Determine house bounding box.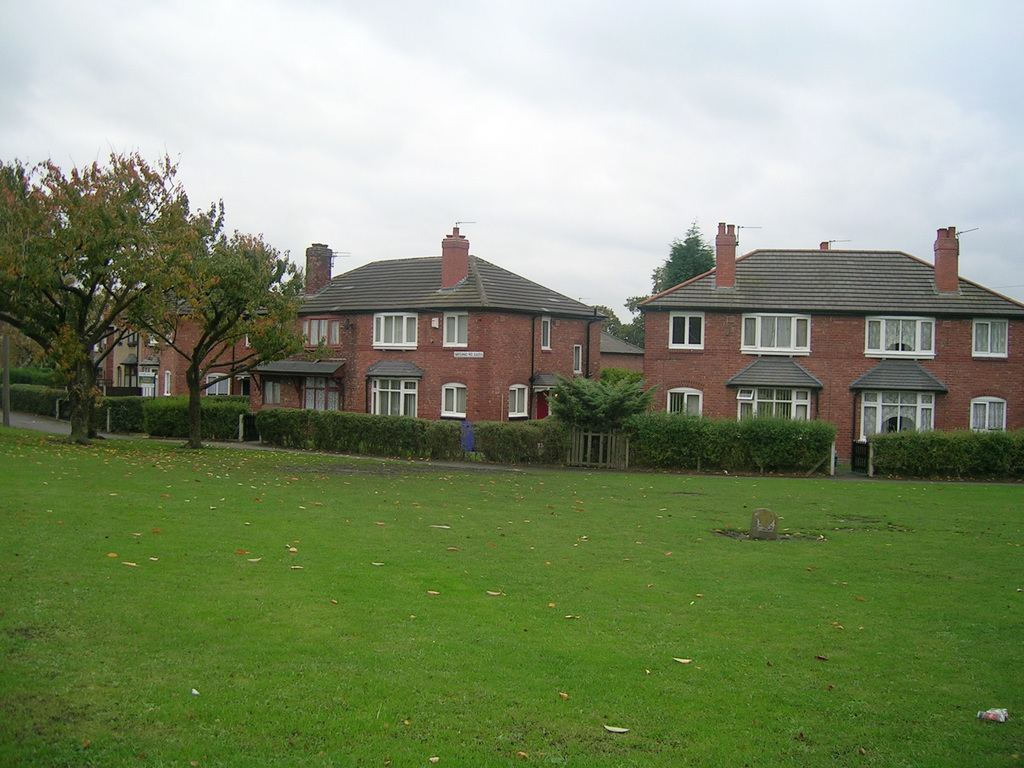
Determined: crop(257, 229, 596, 424).
